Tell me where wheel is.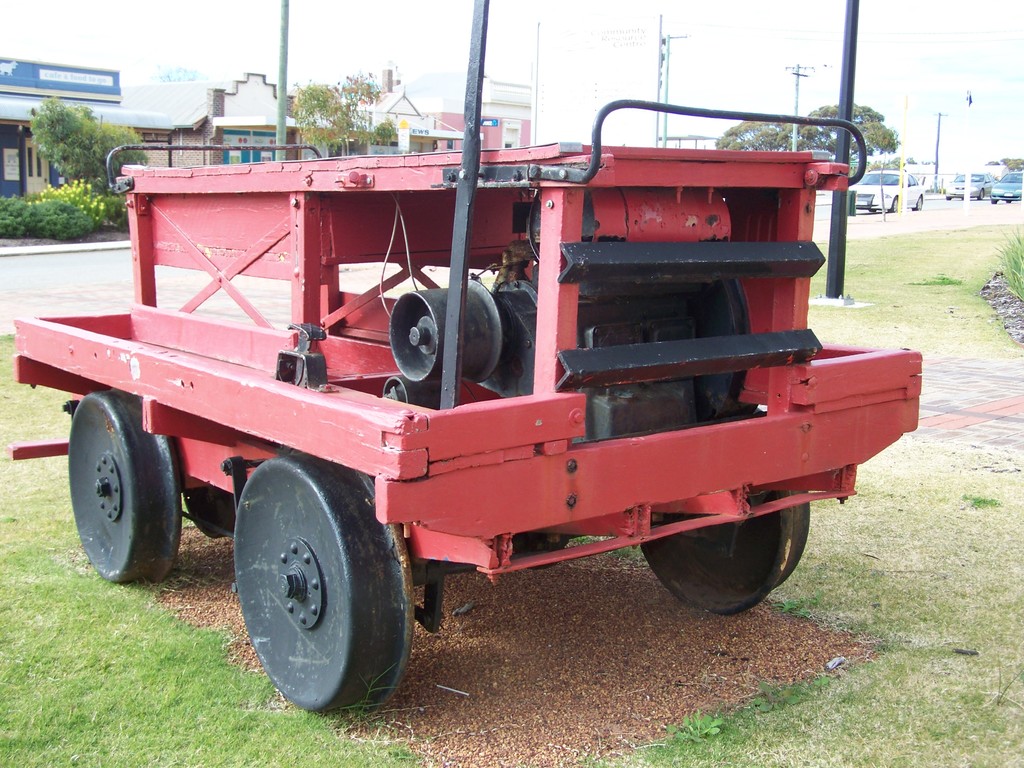
wheel is at region(68, 388, 182, 588).
